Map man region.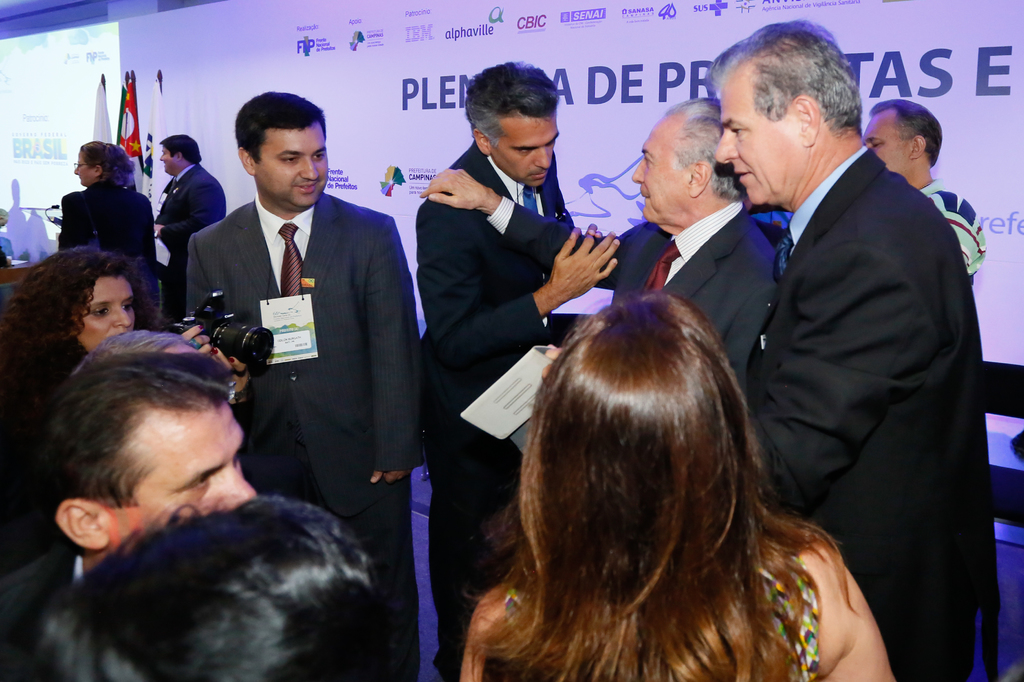
Mapped to {"x1": 0, "y1": 328, "x2": 260, "y2": 612}.
